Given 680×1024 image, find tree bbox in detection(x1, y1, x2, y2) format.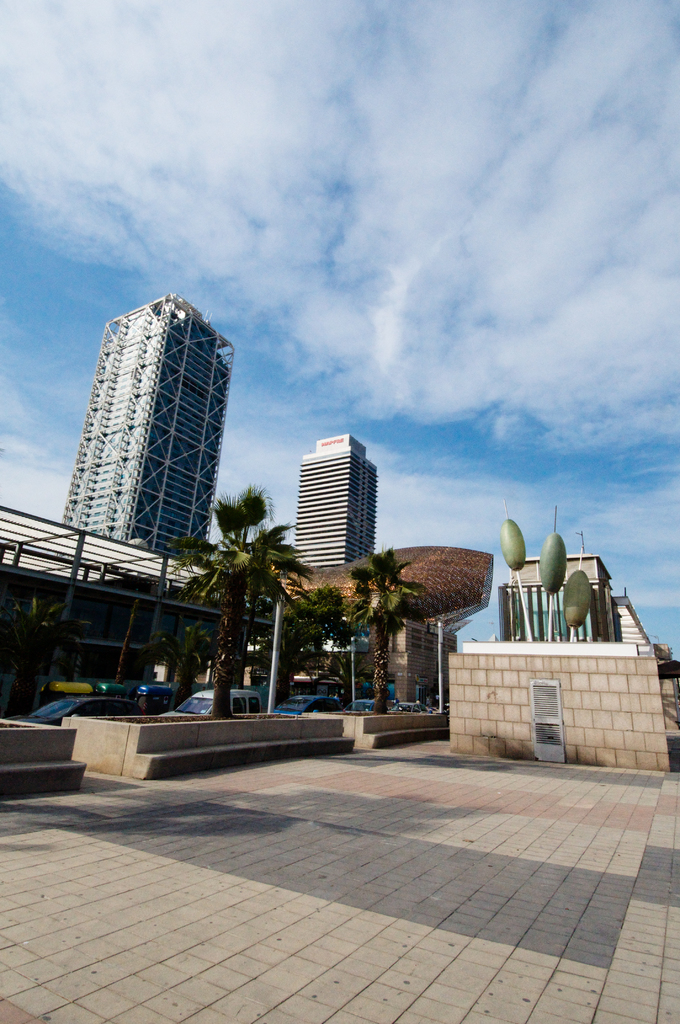
detection(181, 460, 291, 702).
